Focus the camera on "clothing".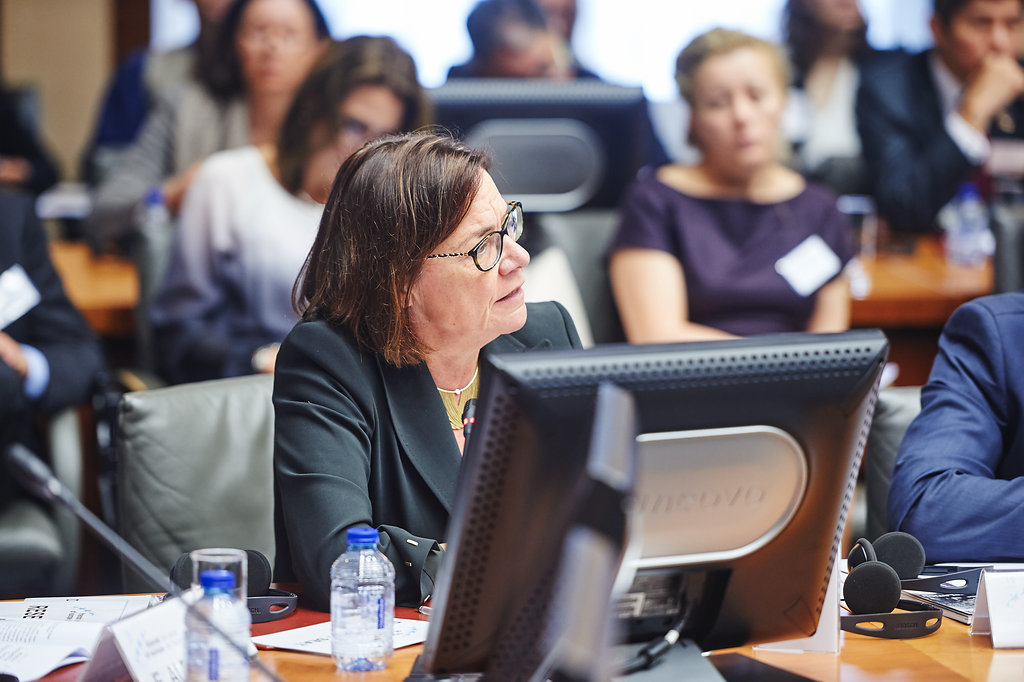
Focus region: bbox(608, 161, 857, 345).
